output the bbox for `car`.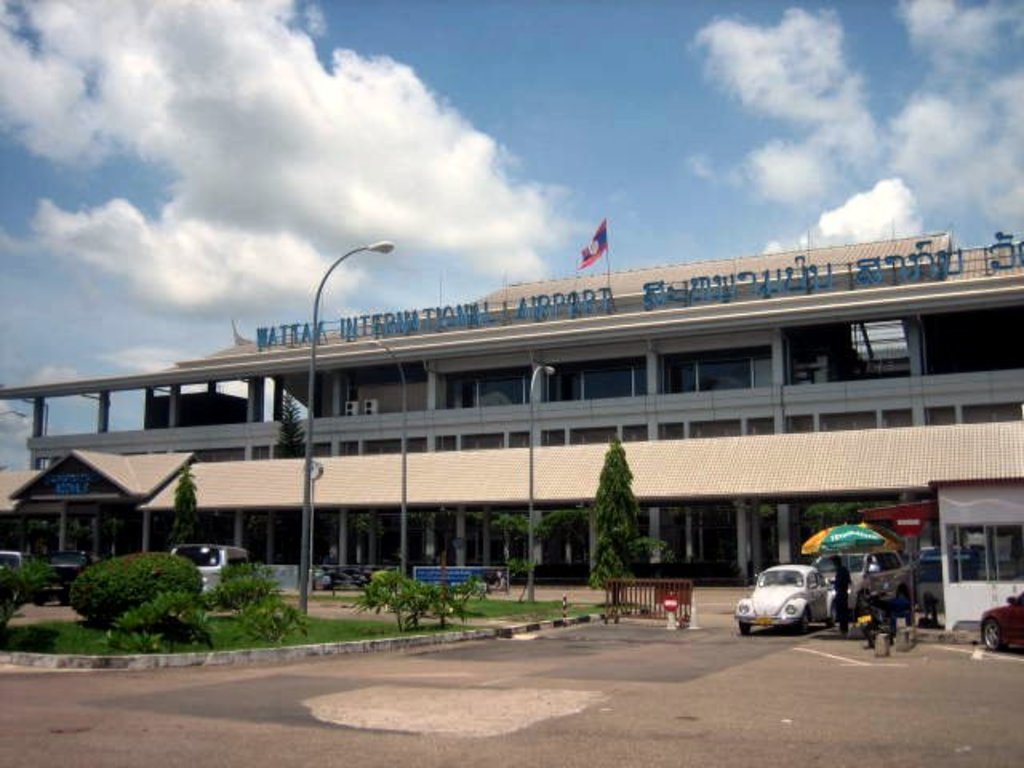
(979,594,1022,659).
